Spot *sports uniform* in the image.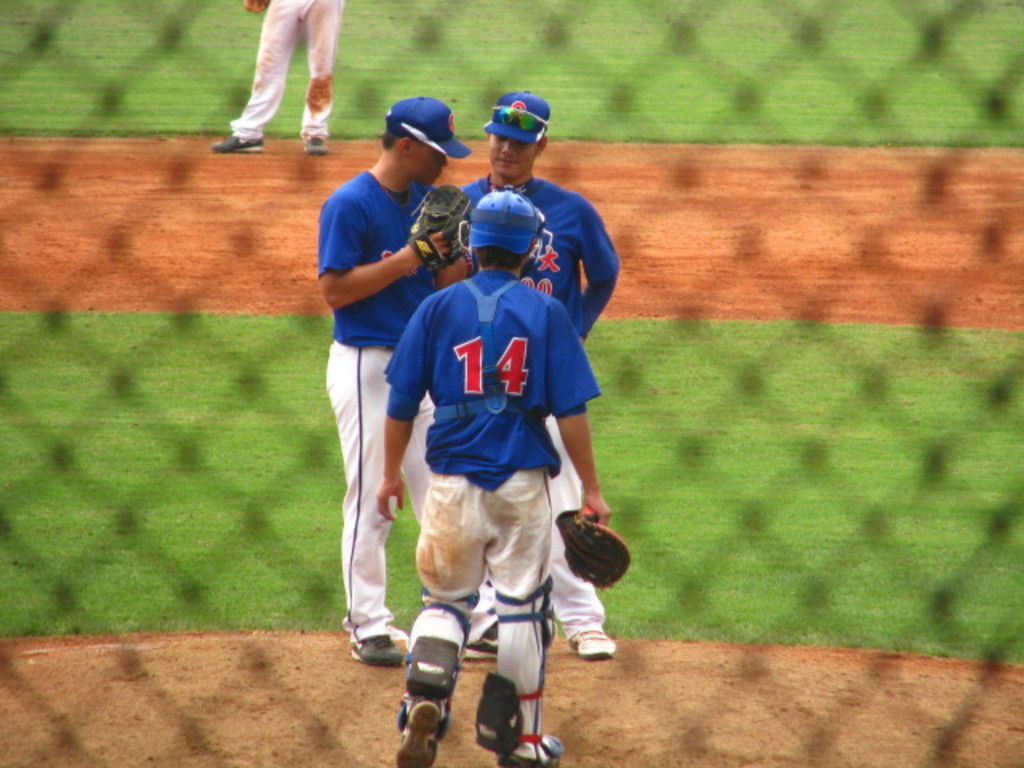
*sports uniform* found at 307 83 467 685.
